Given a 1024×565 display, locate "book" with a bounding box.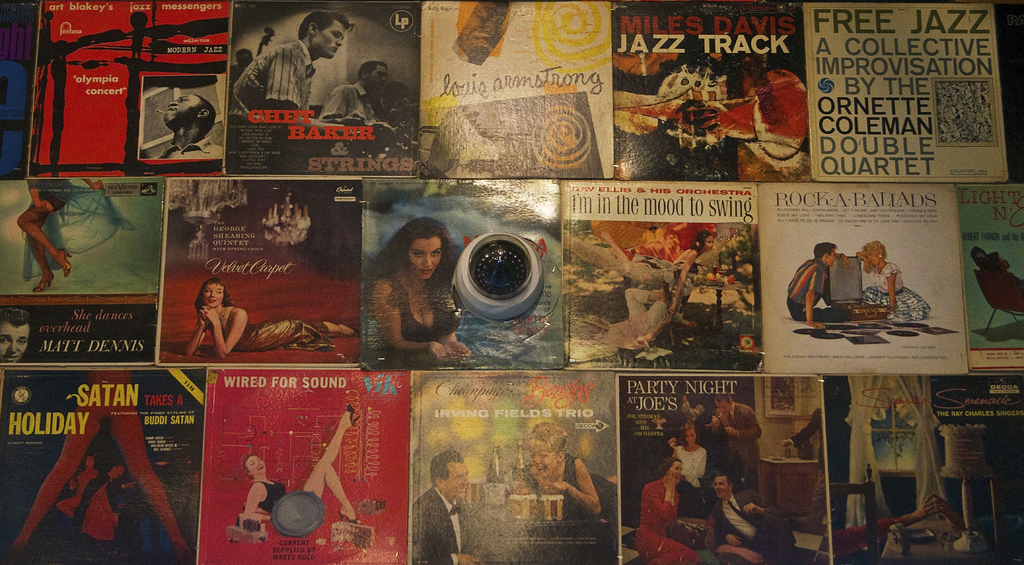
Located: 24, 0, 230, 183.
